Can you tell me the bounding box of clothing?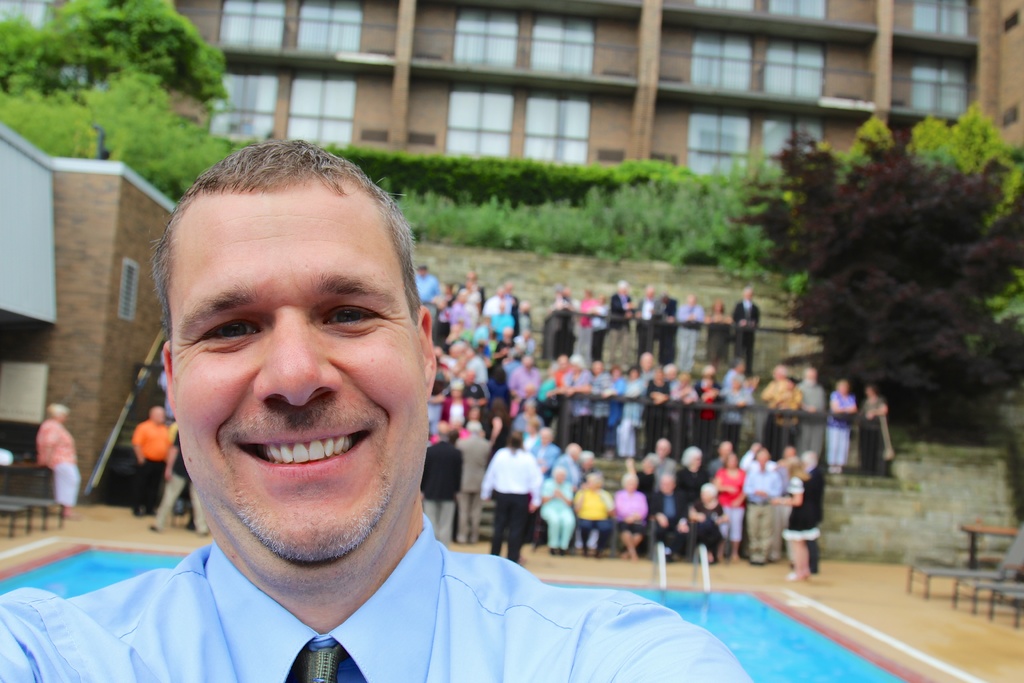
[132, 419, 174, 507].
